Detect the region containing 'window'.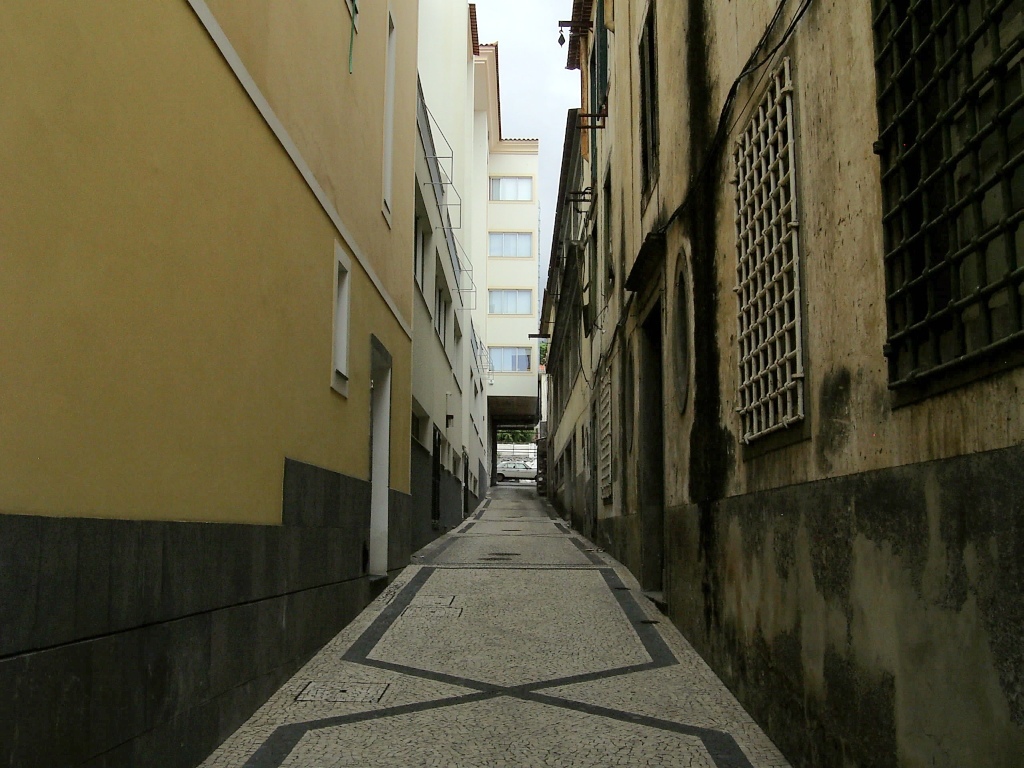
[x1=640, y1=0, x2=659, y2=195].
